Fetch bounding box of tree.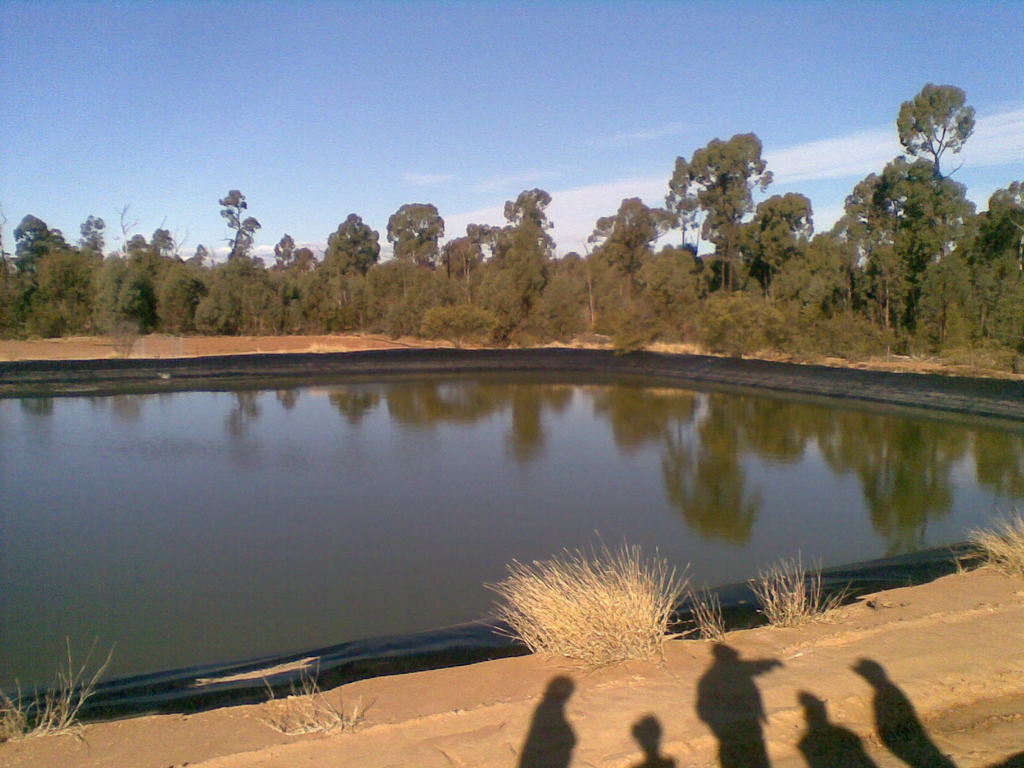
Bbox: locate(592, 193, 674, 286).
